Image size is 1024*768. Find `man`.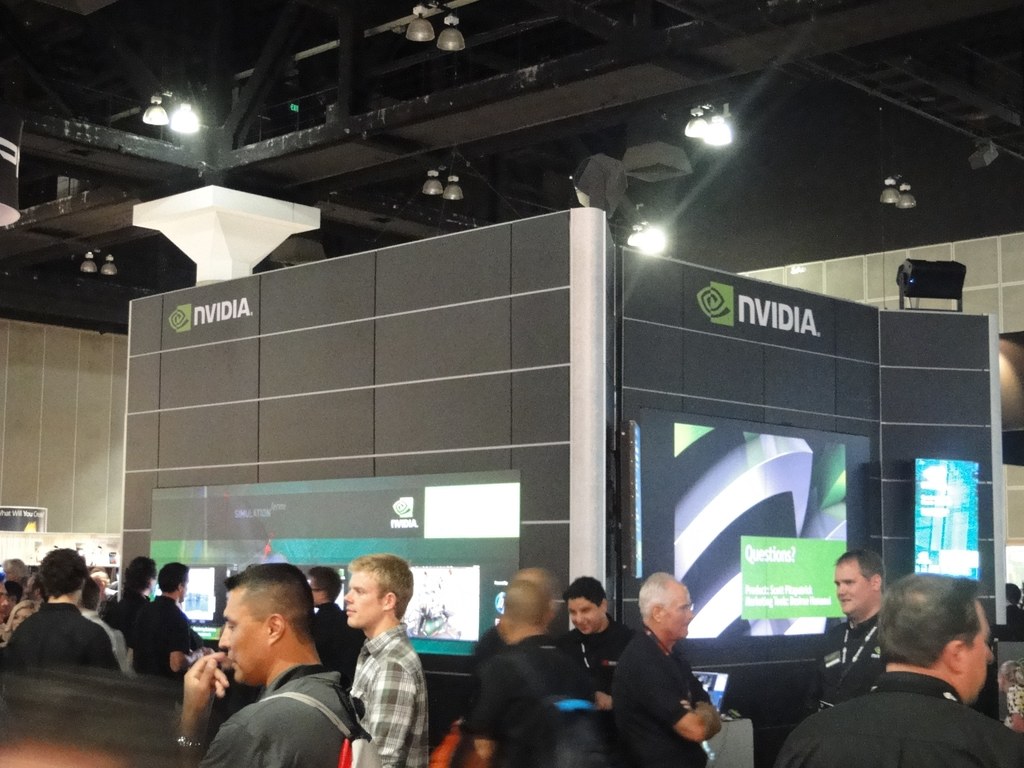
select_region(98, 554, 150, 634).
